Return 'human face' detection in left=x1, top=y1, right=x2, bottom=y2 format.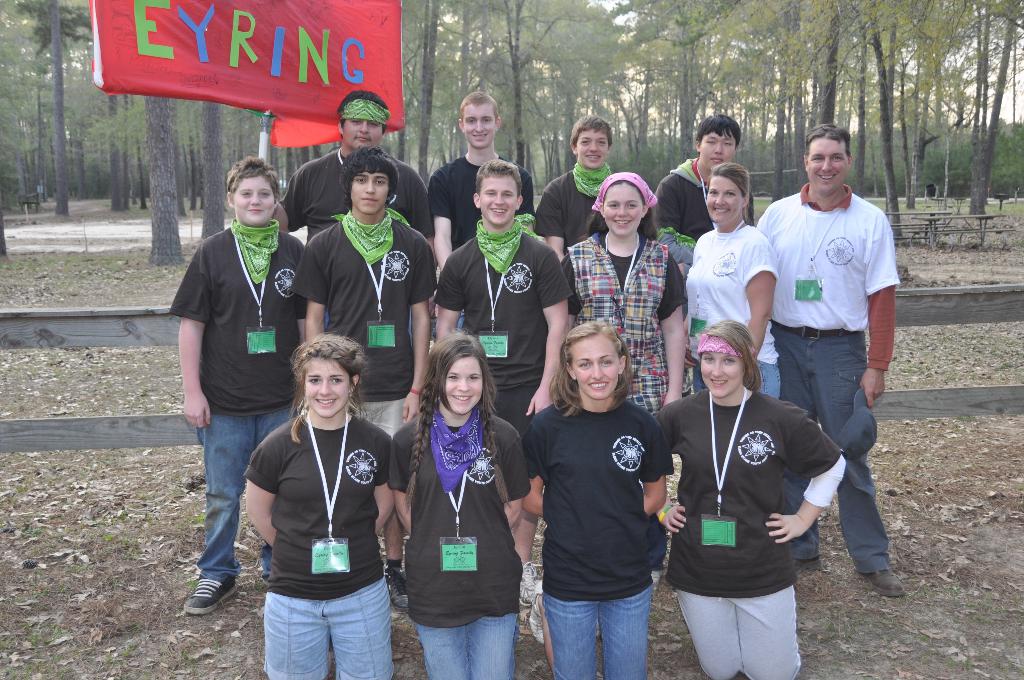
left=351, top=168, right=387, bottom=212.
